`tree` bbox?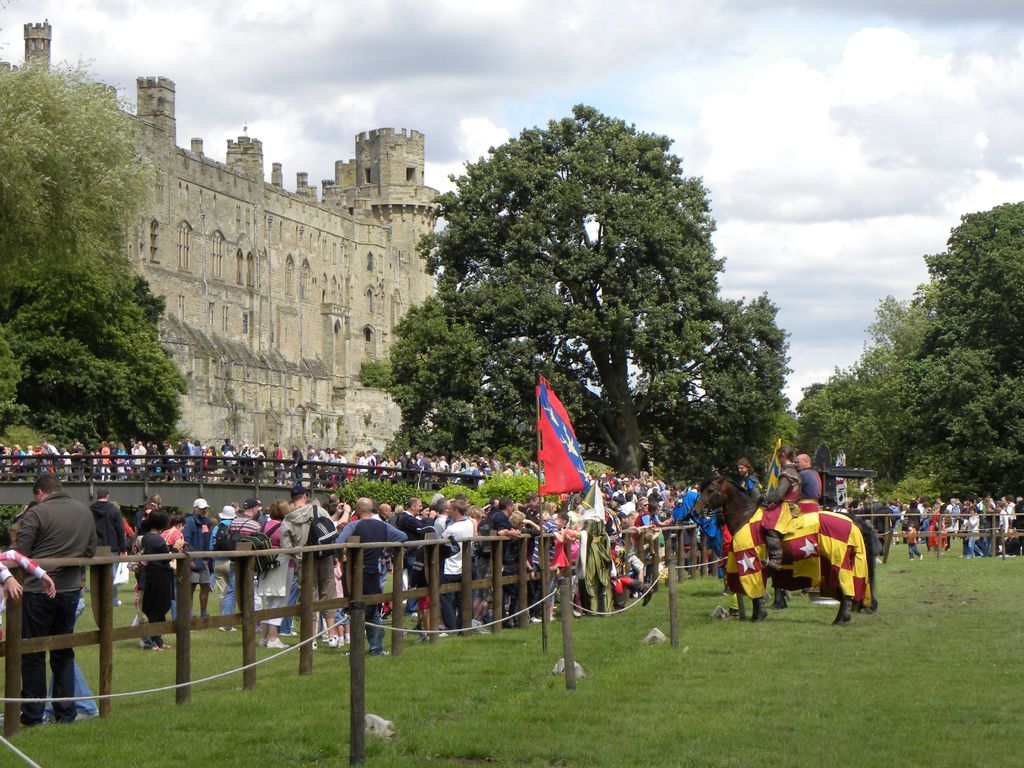
(0, 50, 158, 292)
